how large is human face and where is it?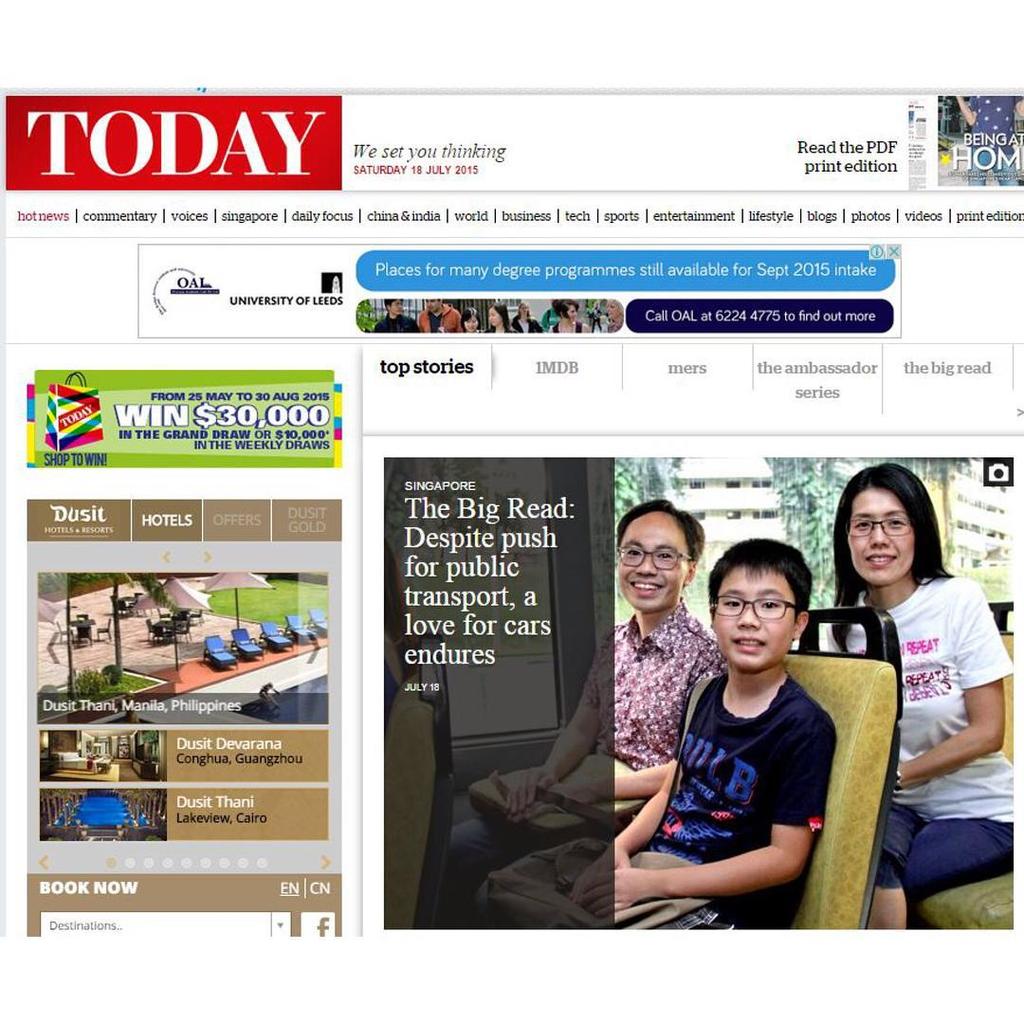
Bounding box: x1=466 y1=320 x2=476 y2=335.
